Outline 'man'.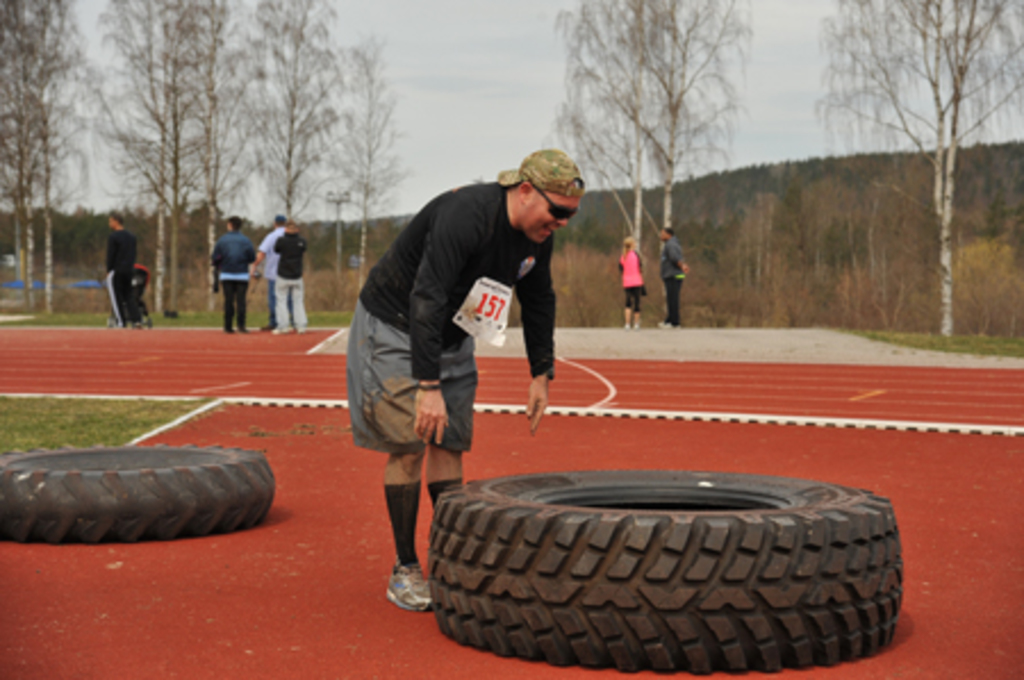
Outline: box(98, 214, 152, 332).
